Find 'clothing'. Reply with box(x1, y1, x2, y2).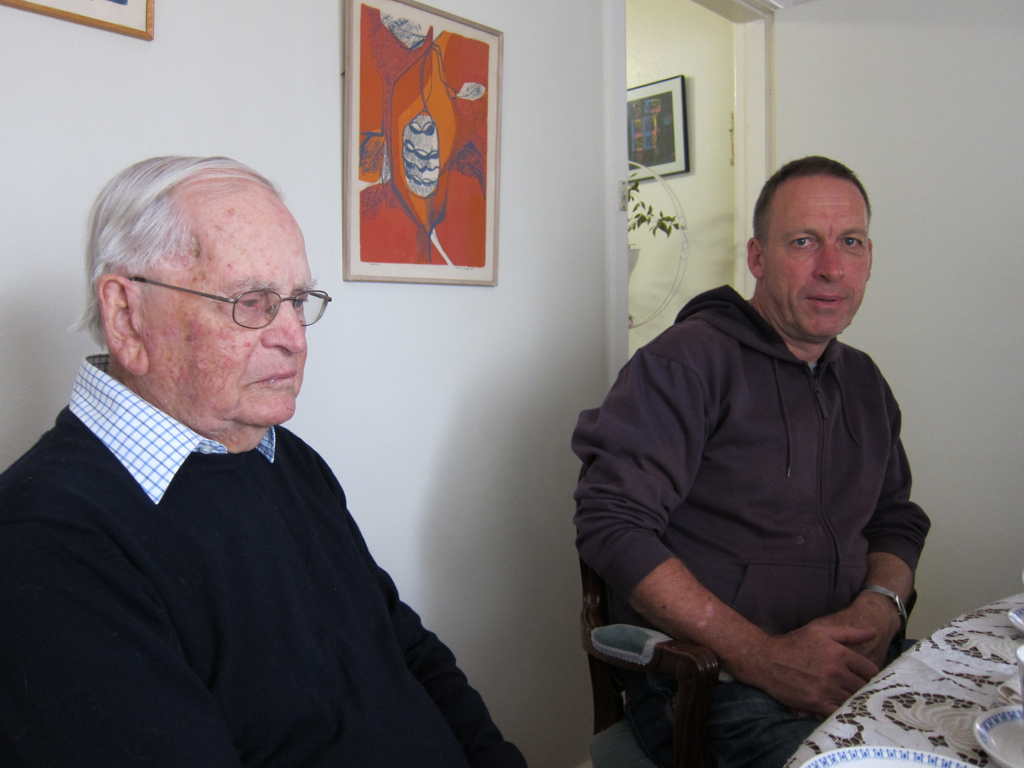
box(0, 350, 531, 767).
